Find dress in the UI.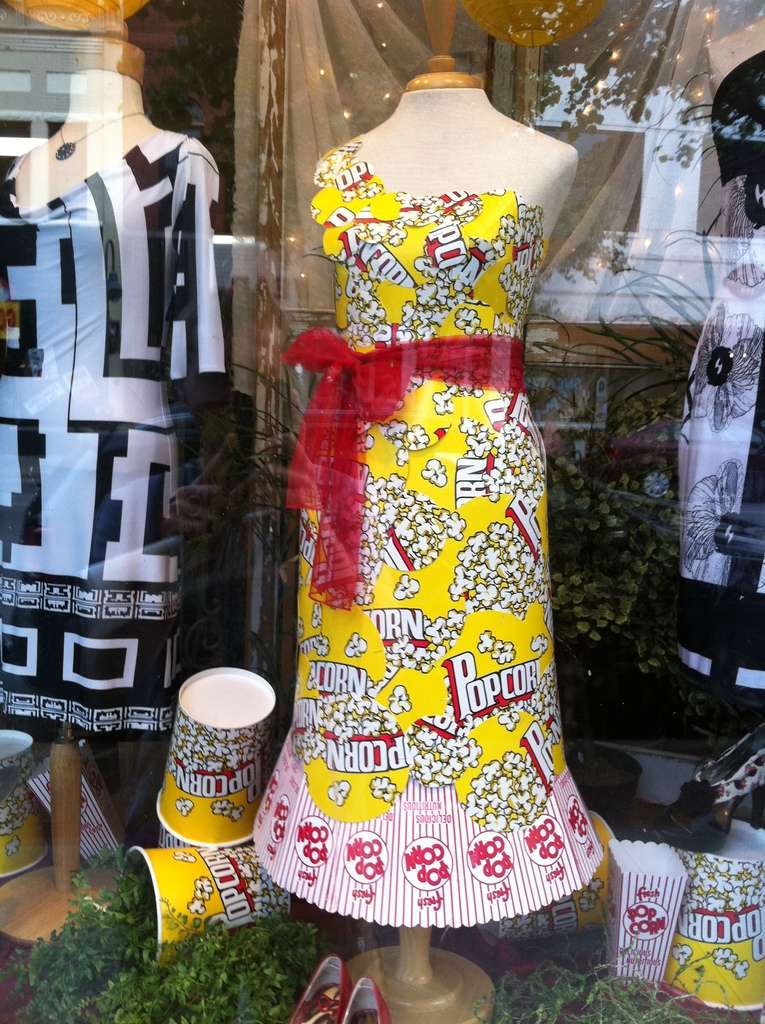
UI element at pyautogui.locateOnScreen(248, 138, 605, 927).
